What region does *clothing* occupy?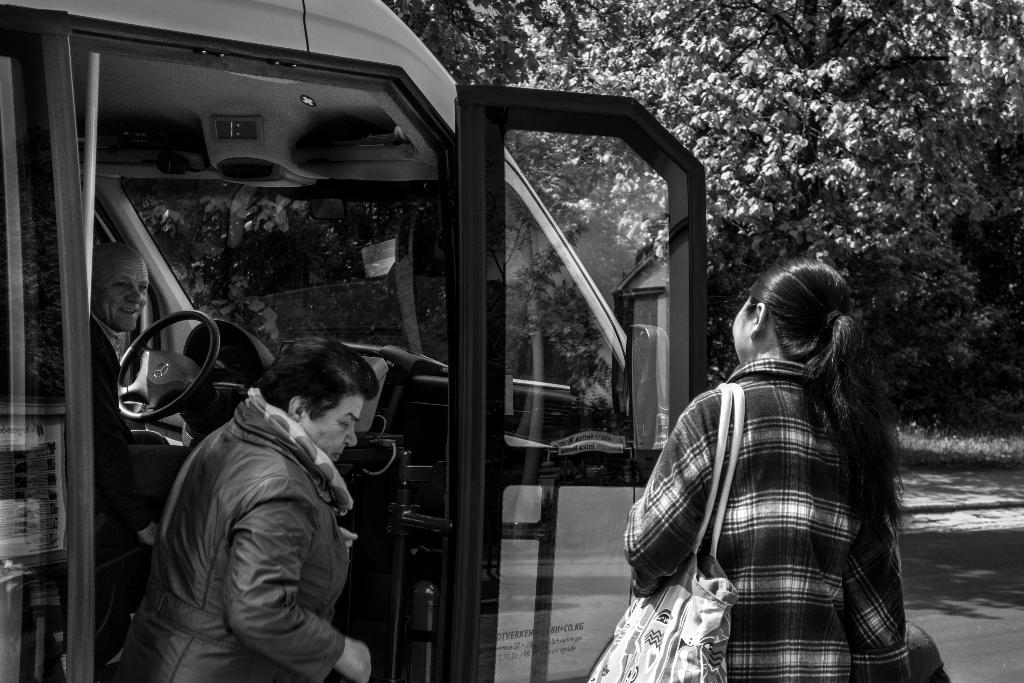
rect(624, 364, 916, 682).
